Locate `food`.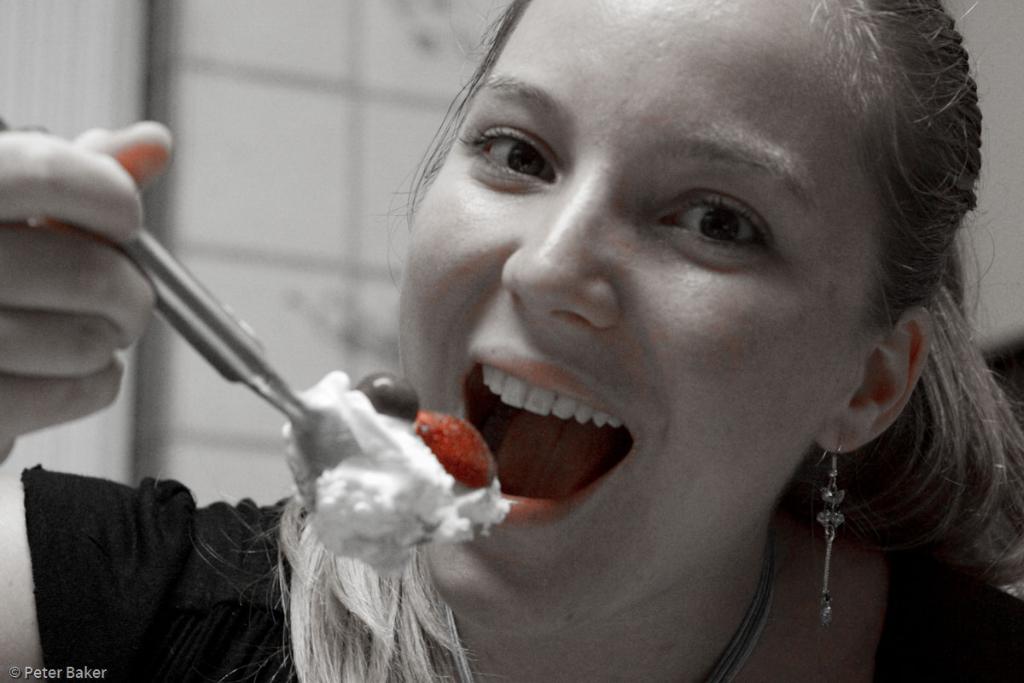
Bounding box: region(299, 369, 511, 564).
